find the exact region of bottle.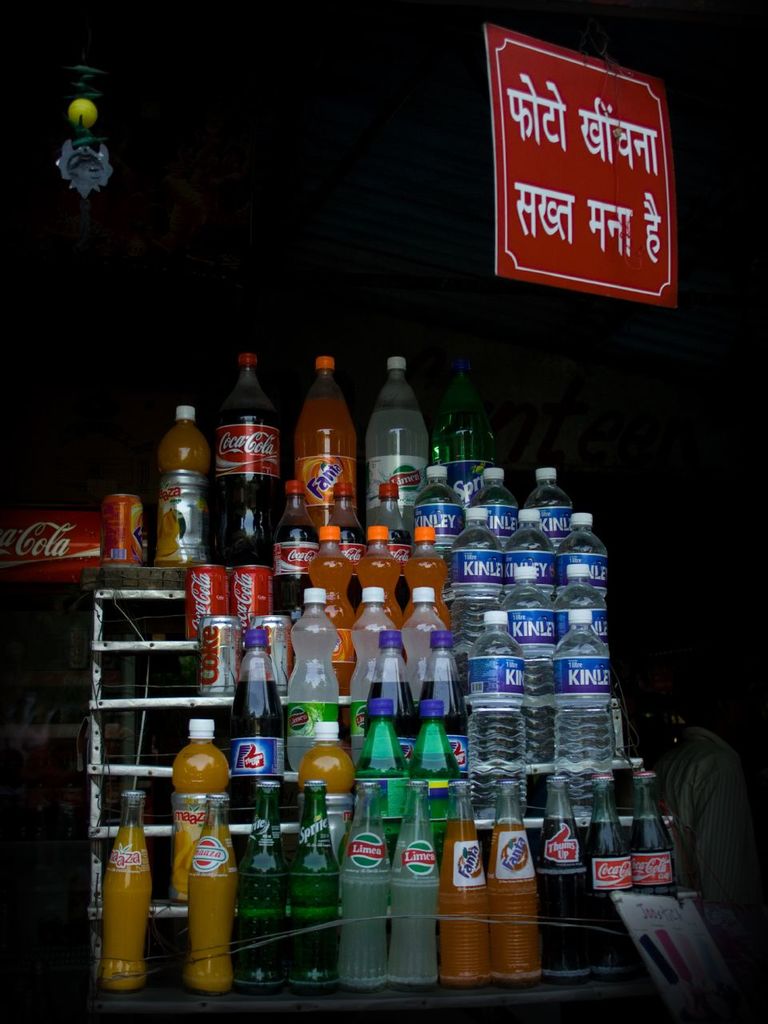
Exact region: {"x1": 542, "y1": 509, "x2": 623, "y2": 679}.
